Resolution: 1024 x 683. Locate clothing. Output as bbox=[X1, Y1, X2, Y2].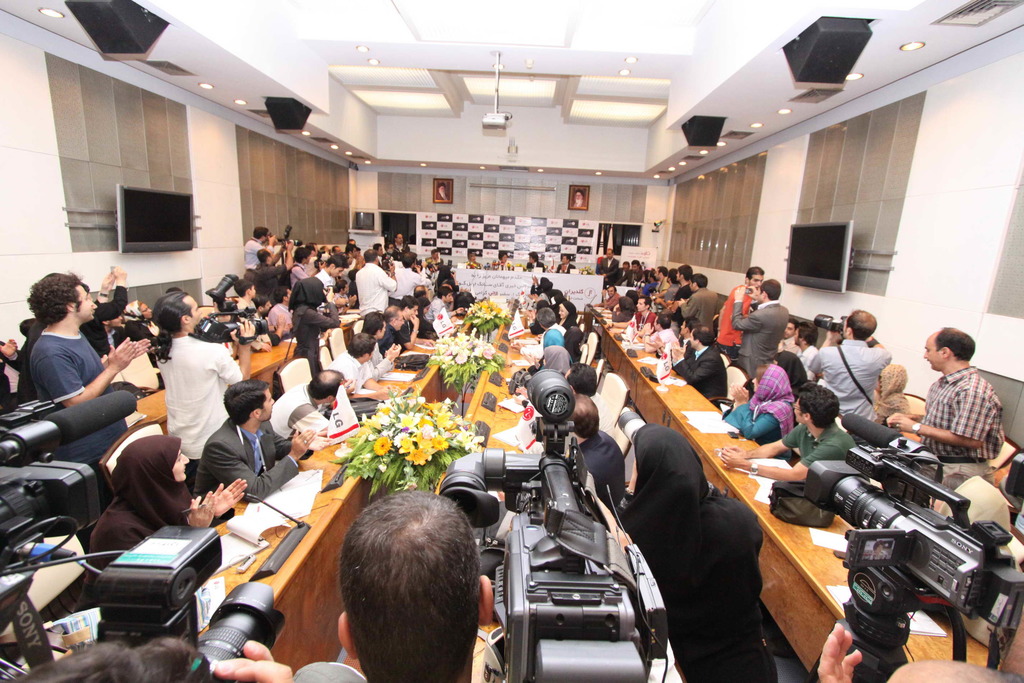
bbox=[16, 329, 38, 407].
